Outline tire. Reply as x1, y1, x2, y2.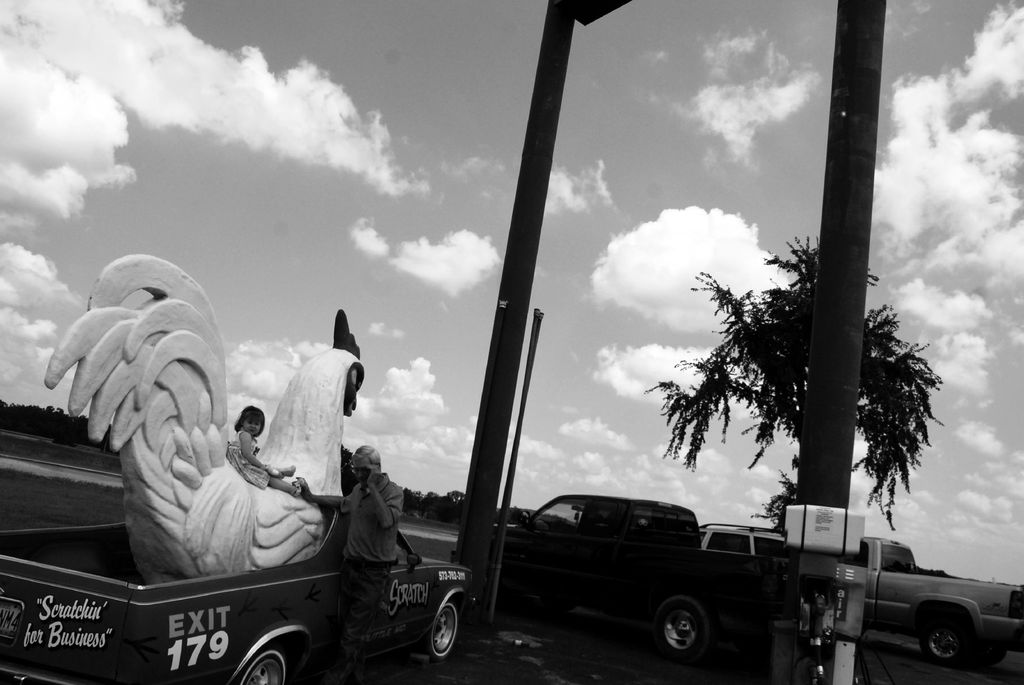
922, 609, 977, 665.
